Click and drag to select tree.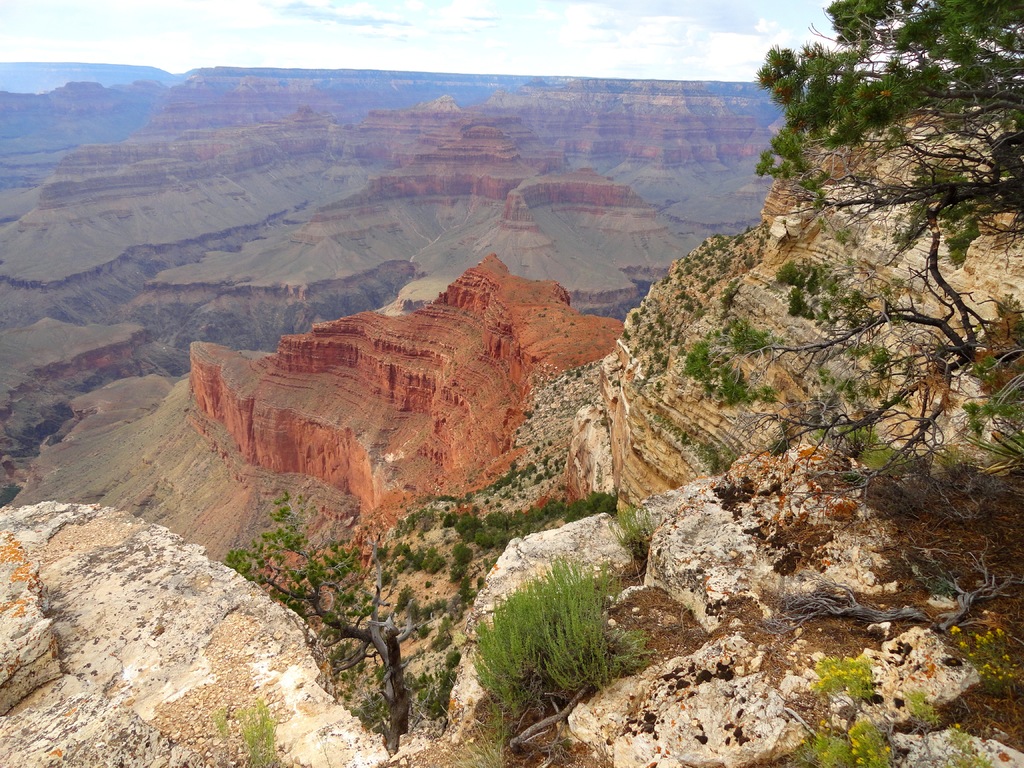
Selection: bbox=[282, 484, 454, 717].
